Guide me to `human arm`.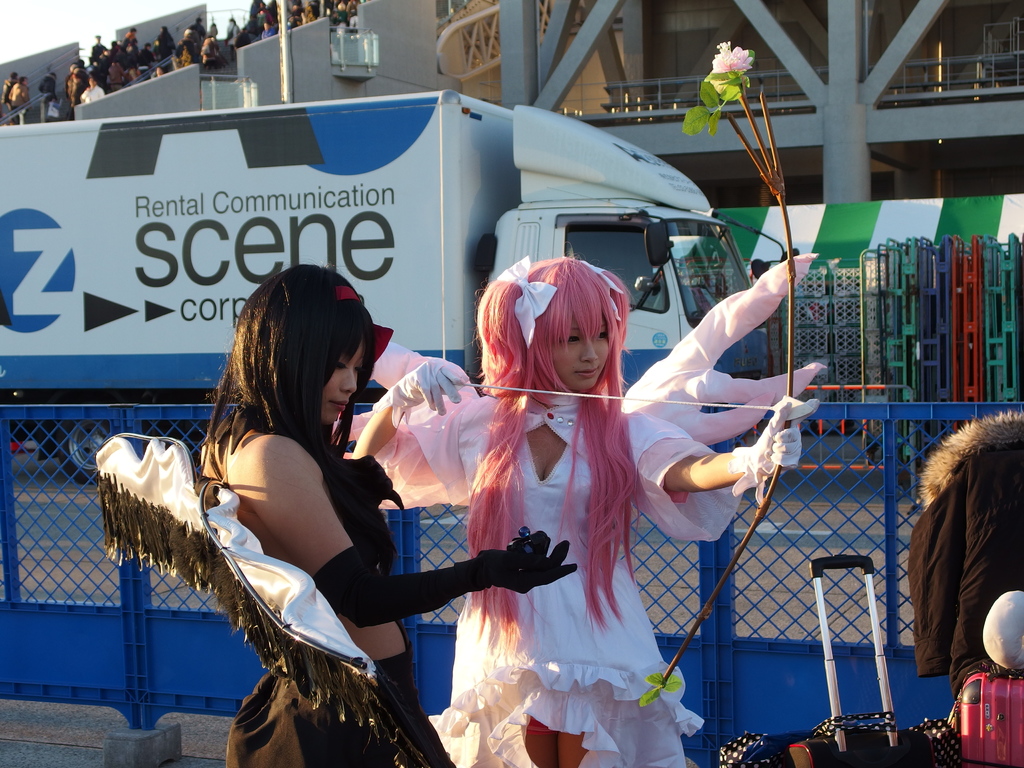
Guidance: crop(253, 431, 593, 623).
